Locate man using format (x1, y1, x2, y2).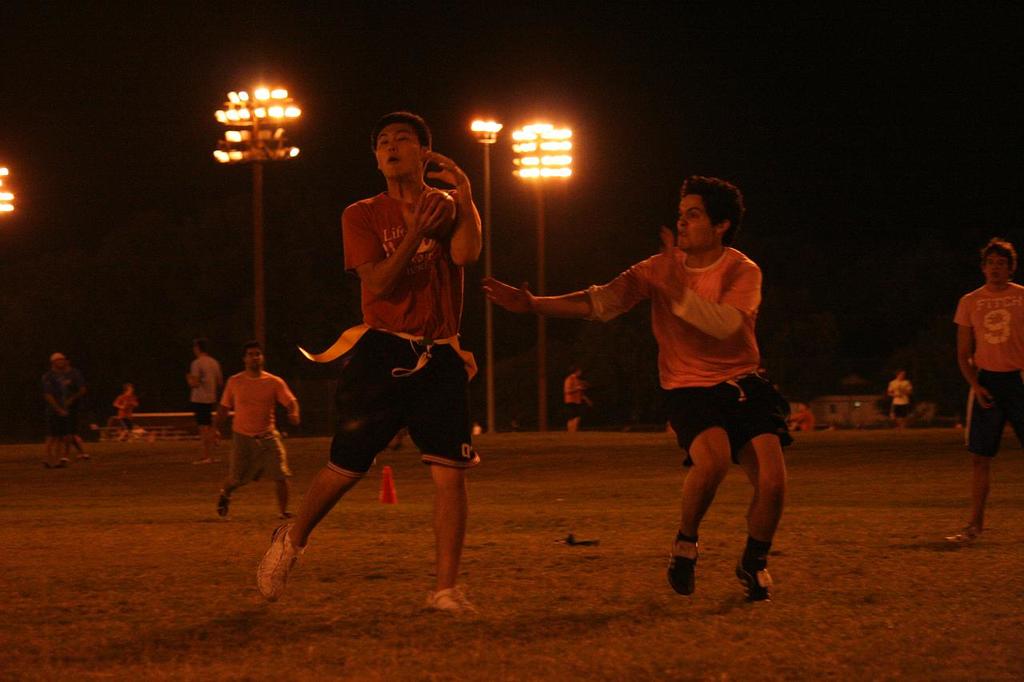
(946, 230, 1023, 550).
